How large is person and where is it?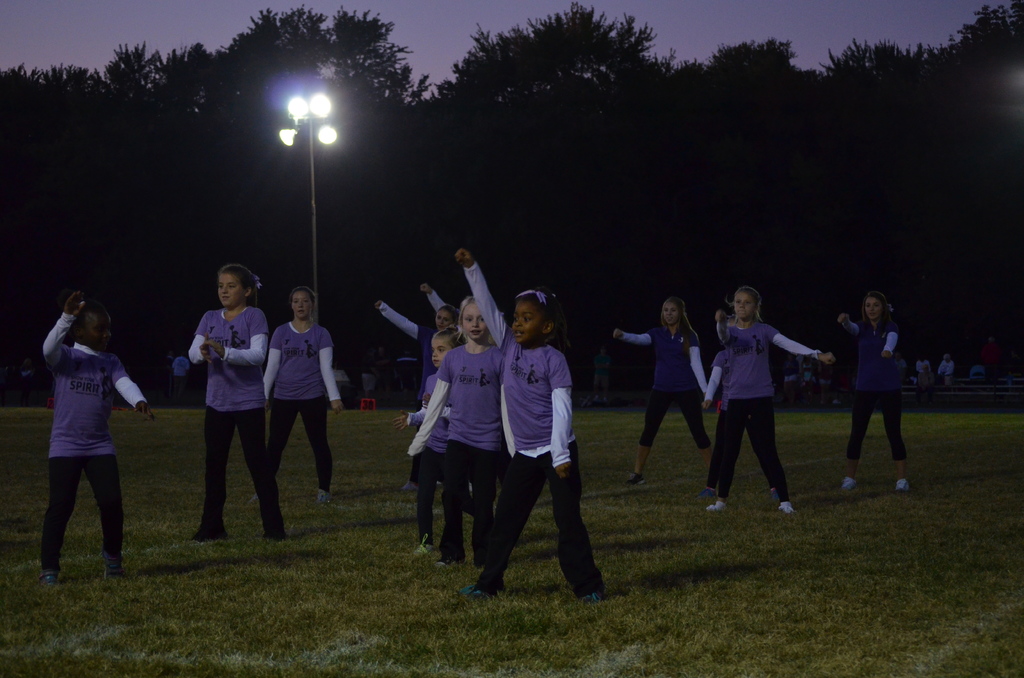
Bounding box: left=836, top=290, right=910, bottom=494.
